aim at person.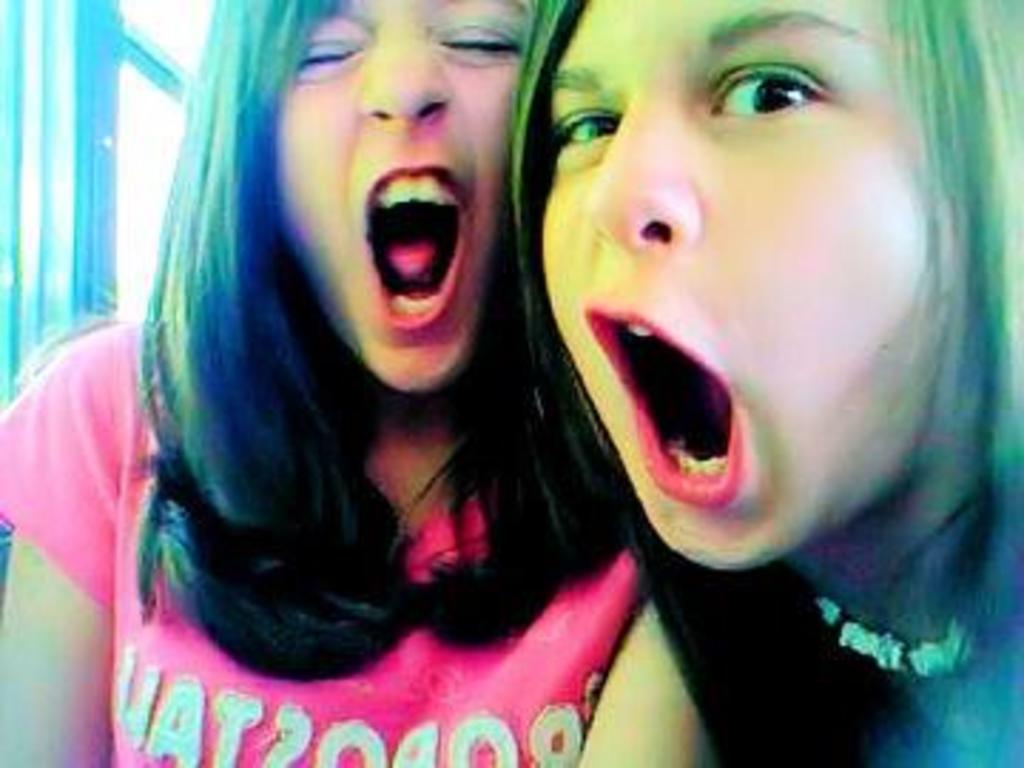
Aimed at <region>486, 0, 1021, 765</region>.
